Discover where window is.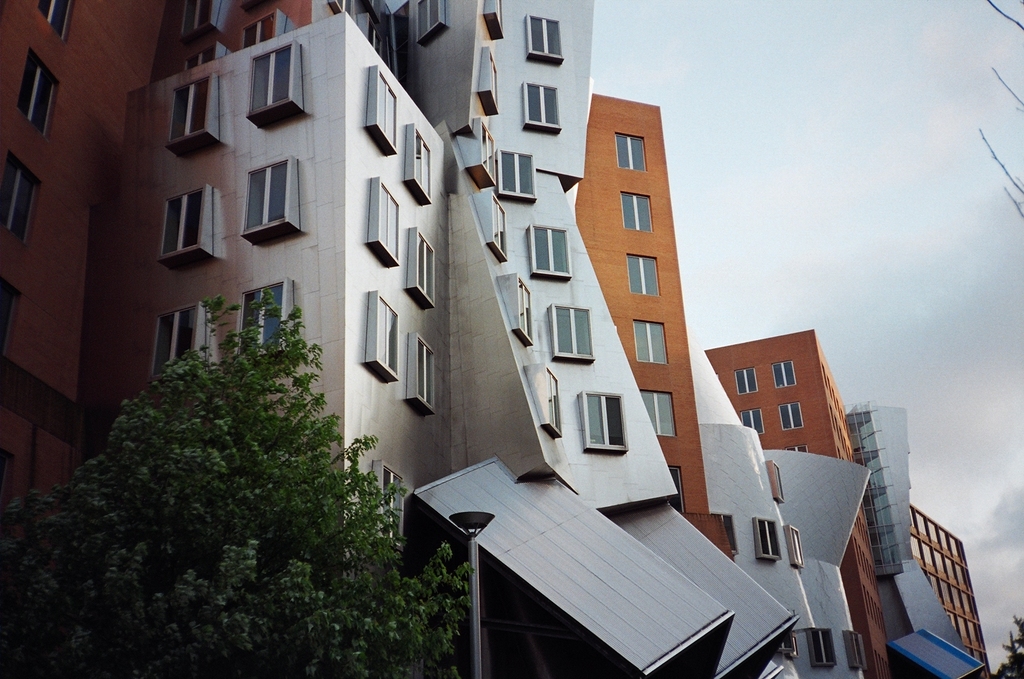
Discovered at x1=240 y1=9 x2=299 y2=48.
